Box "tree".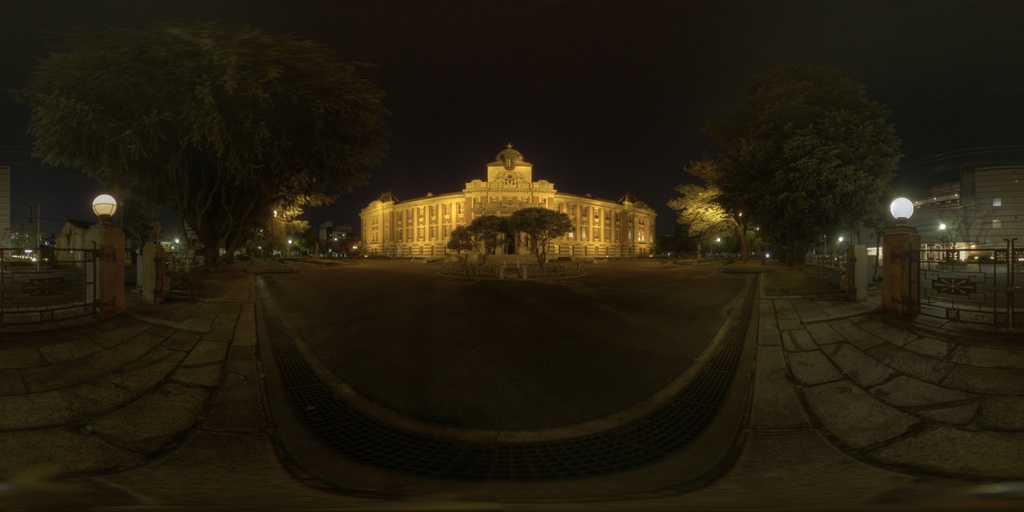
940/220/970/257.
